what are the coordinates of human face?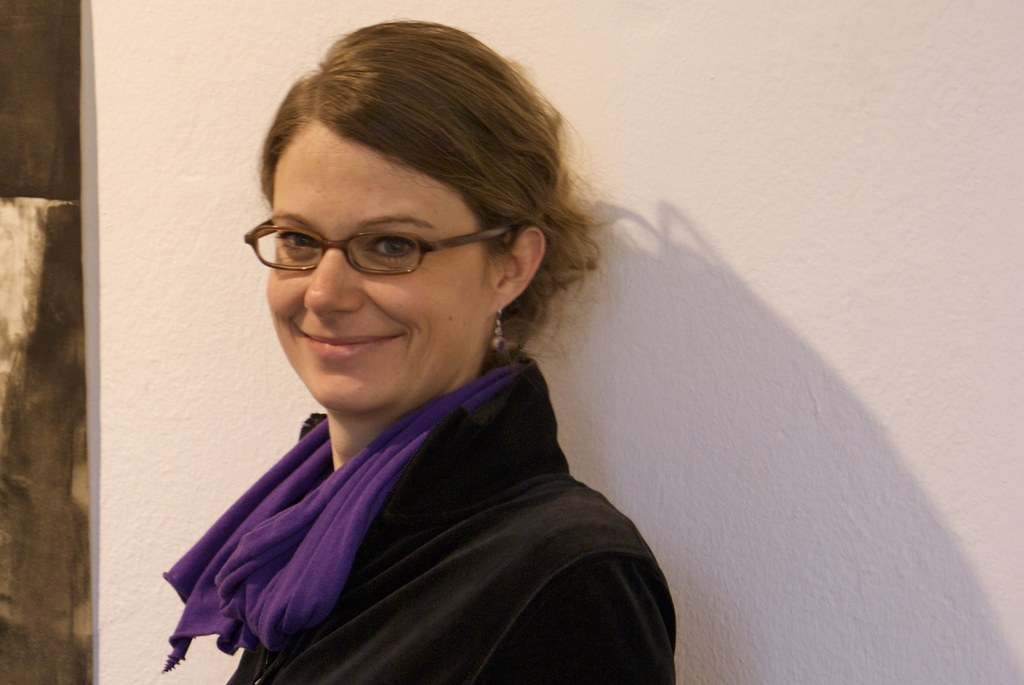
<bbox>263, 116, 497, 406</bbox>.
